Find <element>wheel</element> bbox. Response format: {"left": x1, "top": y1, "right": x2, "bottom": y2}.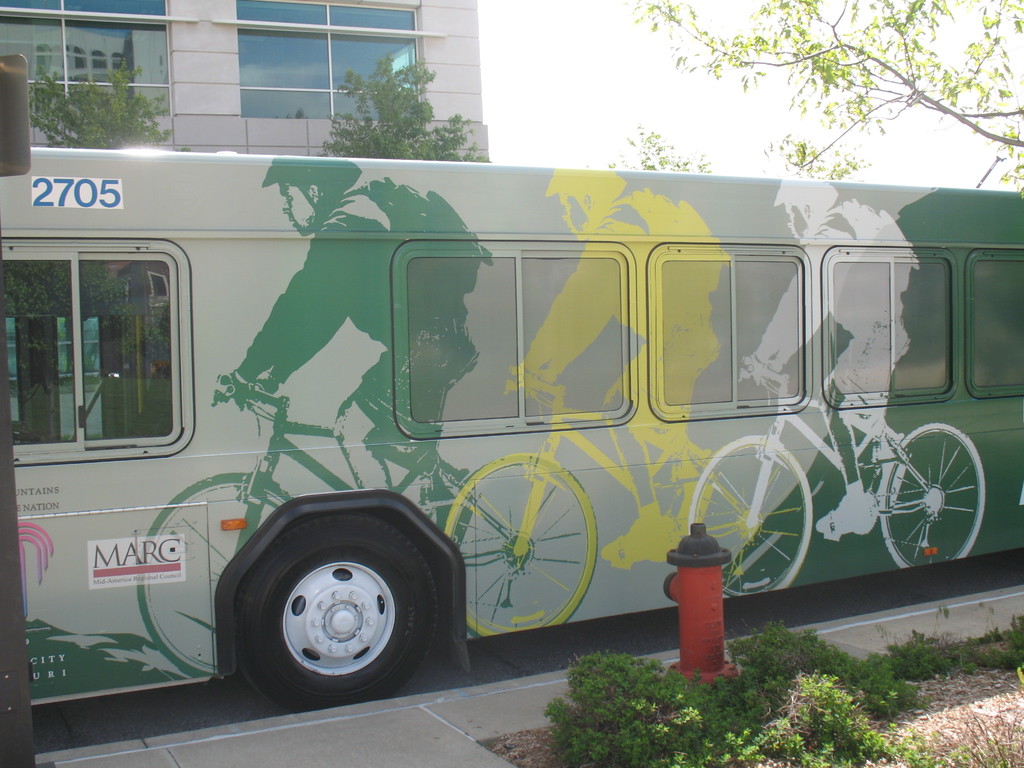
{"left": 136, "top": 475, "right": 292, "bottom": 676}.
